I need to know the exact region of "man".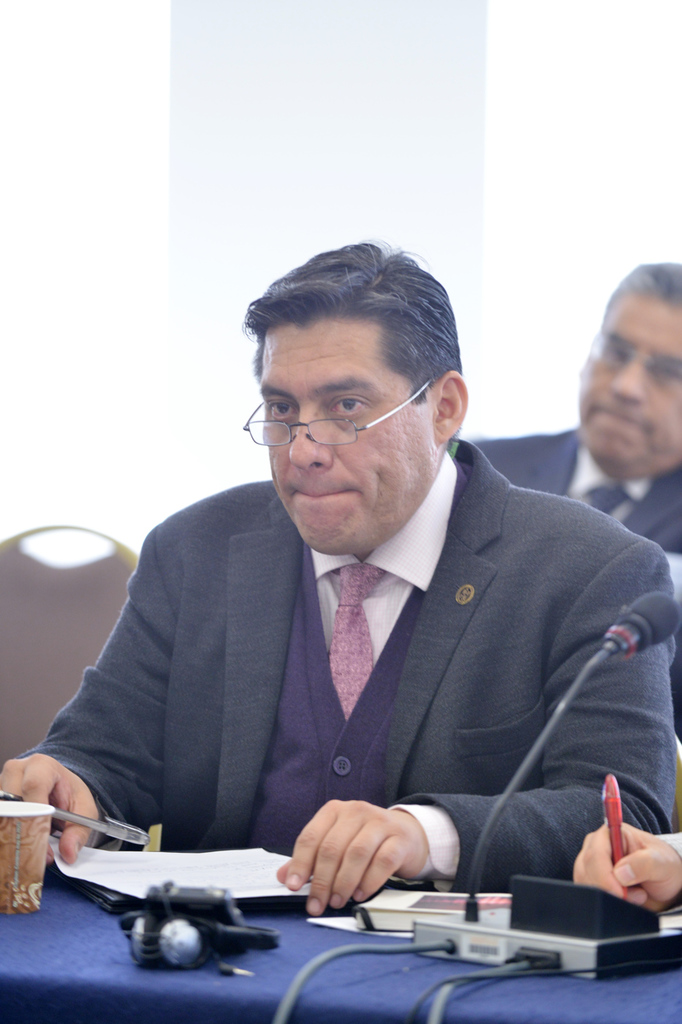
Region: box(30, 260, 681, 932).
